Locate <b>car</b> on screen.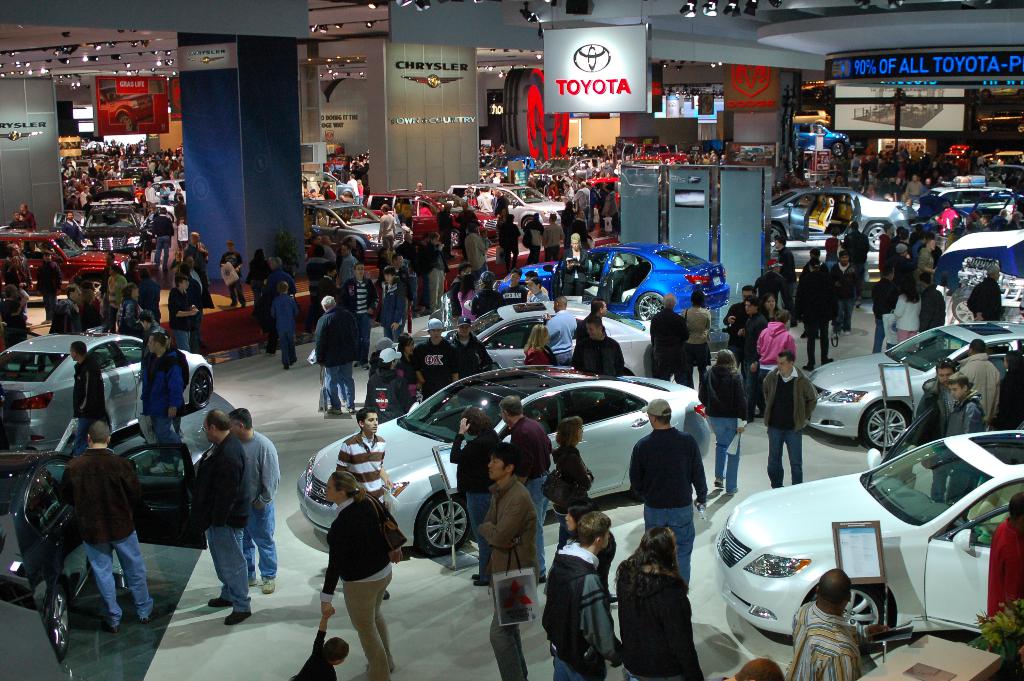
On screen at x1=806, y1=323, x2=1023, y2=449.
